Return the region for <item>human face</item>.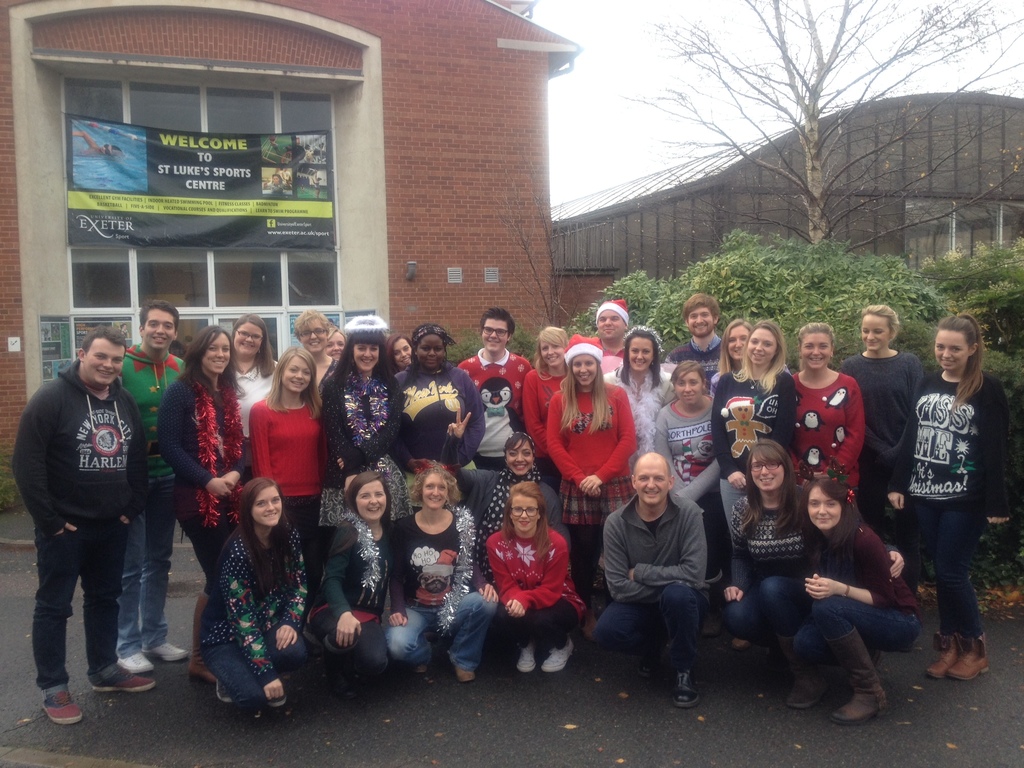
x1=319 y1=330 x2=346 y2=363.
